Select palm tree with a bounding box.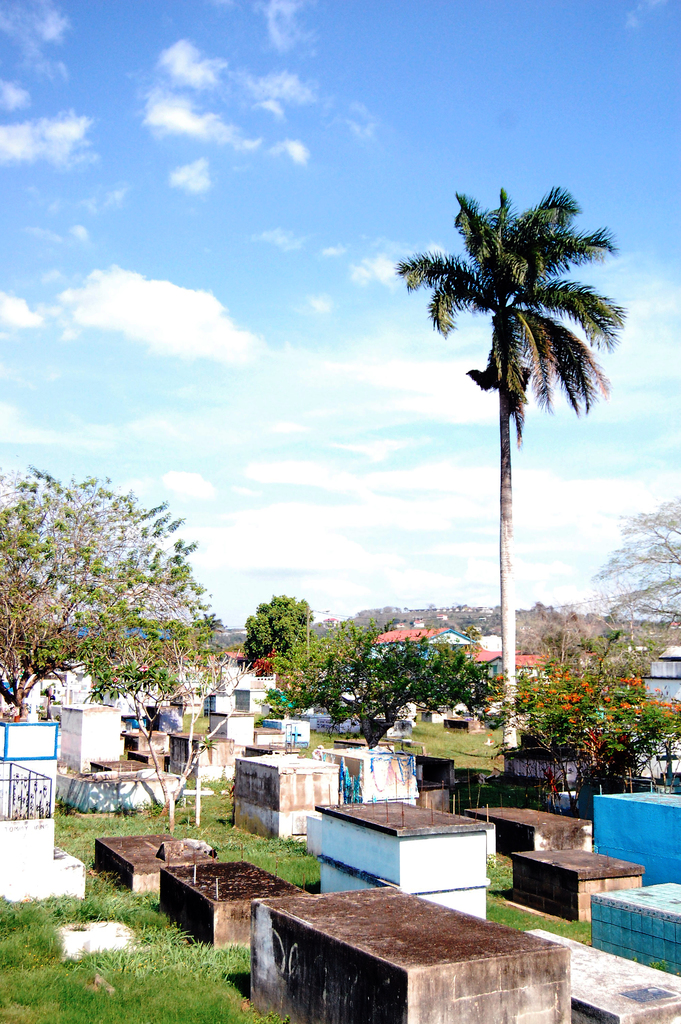
box(612, 510, 680, 673).
